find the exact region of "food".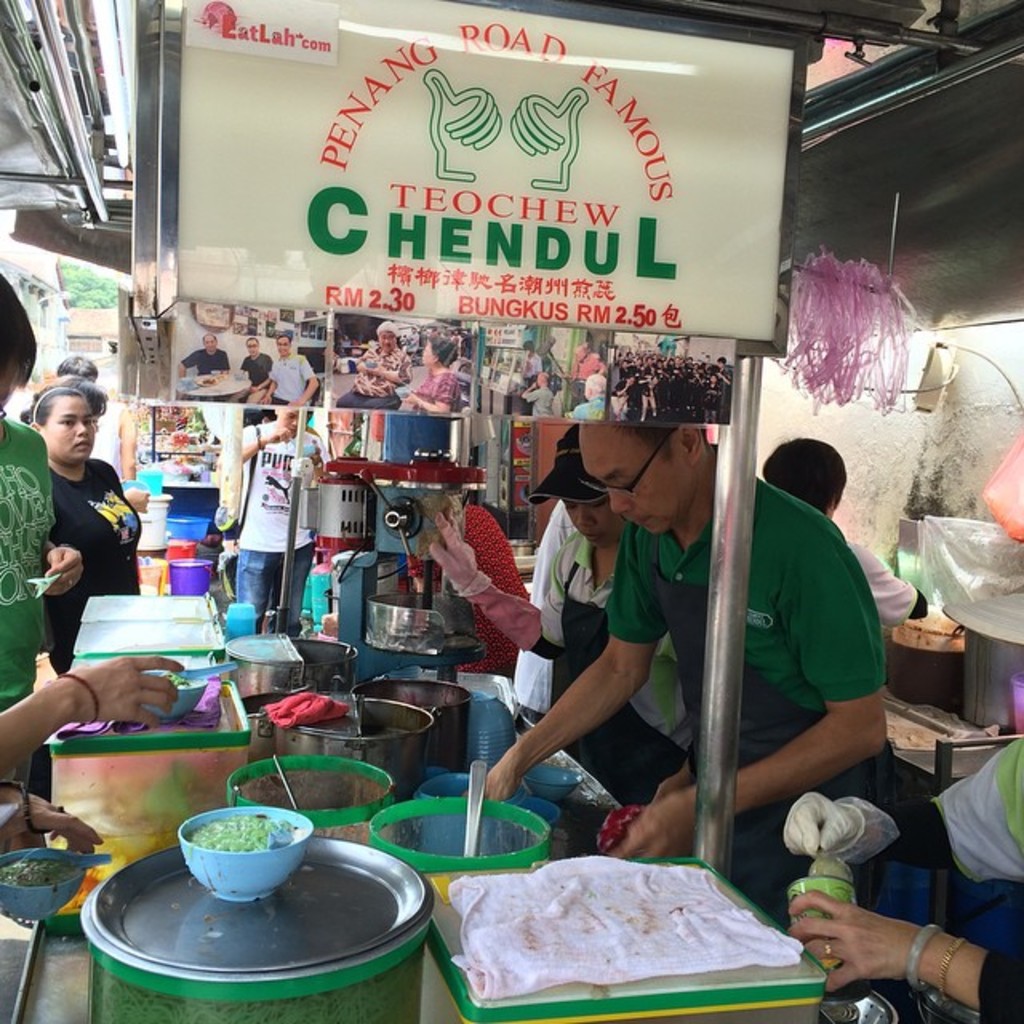
Exact region: rect(594, 802, 648, 850).
